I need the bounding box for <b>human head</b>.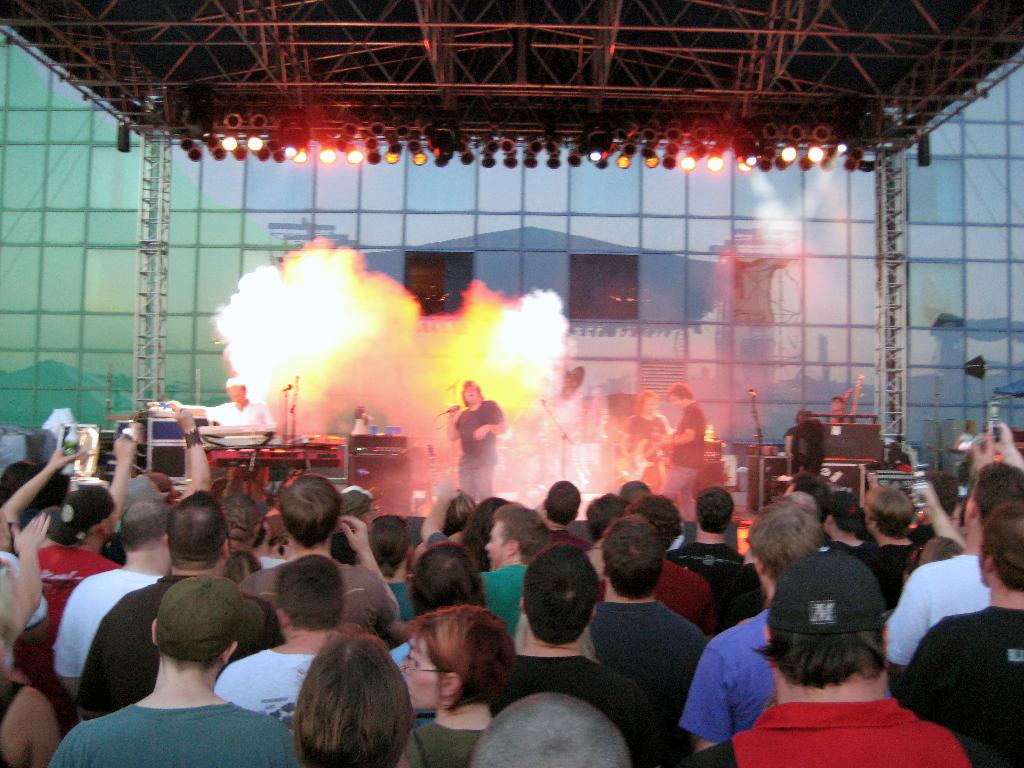
Here it is: [x1=51, y1=481, x2=118, y2=547].
